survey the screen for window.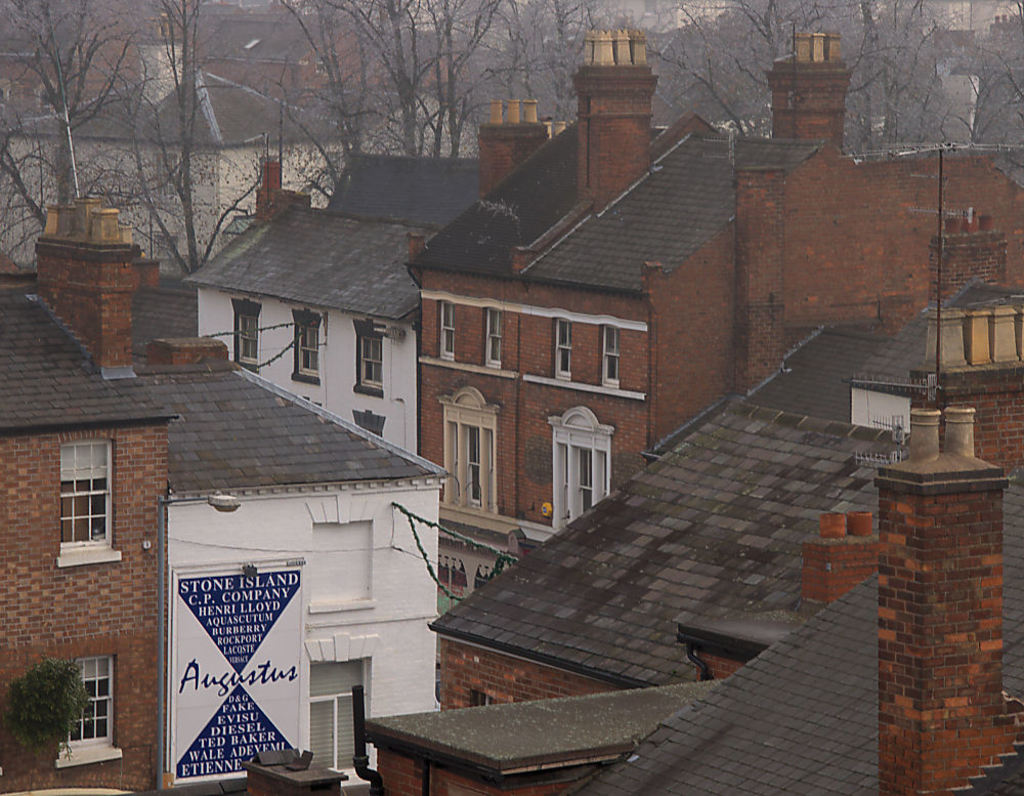
Survey found: pyautogui.locateOnScreen(295, 320, 319, 387).
